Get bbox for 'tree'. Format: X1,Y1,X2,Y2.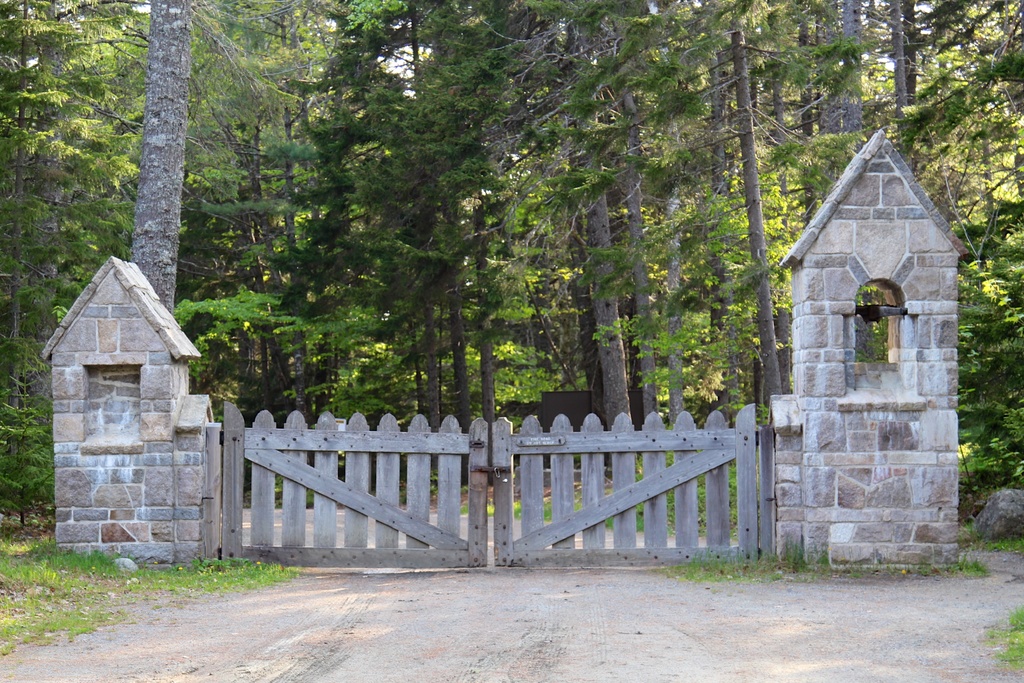
0,0,1023,534.
